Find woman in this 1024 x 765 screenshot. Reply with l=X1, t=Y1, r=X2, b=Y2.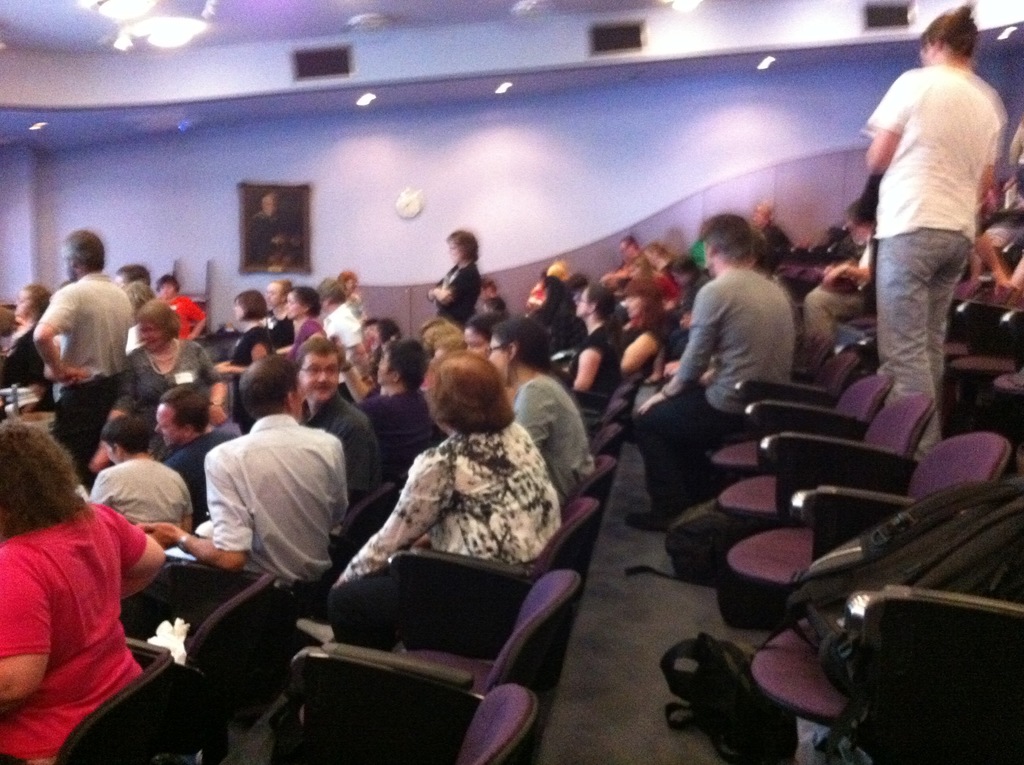
l=90, t=303, r=228, b=474.
